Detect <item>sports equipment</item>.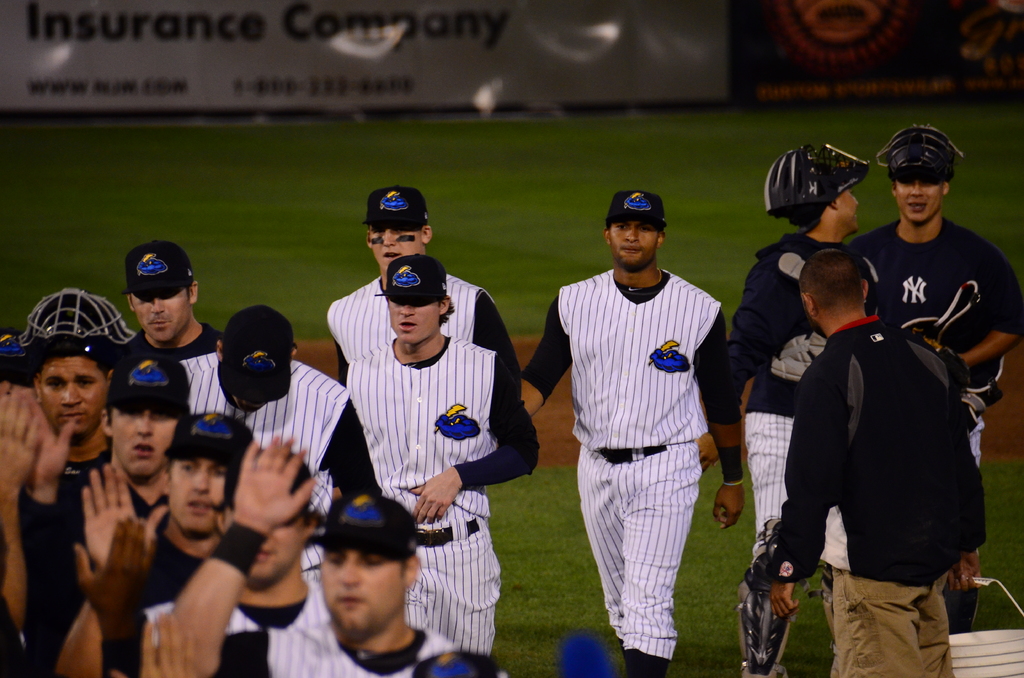
Detected at bbox=[875, 122, 963, 178].
